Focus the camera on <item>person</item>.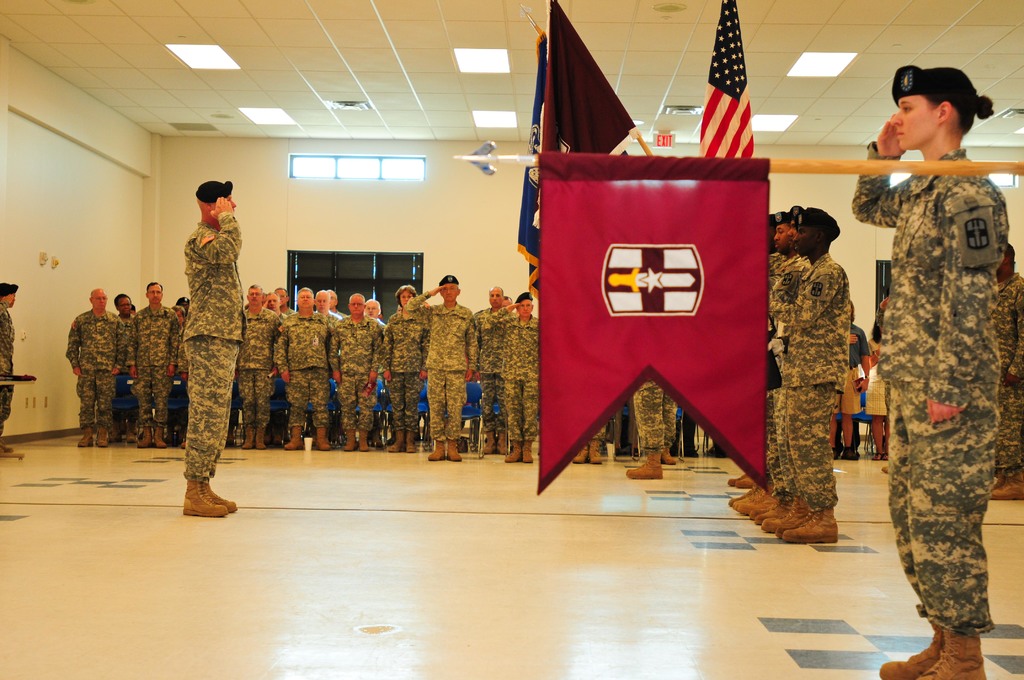
Focus region: bbox=(362, 299, 391, 338).
